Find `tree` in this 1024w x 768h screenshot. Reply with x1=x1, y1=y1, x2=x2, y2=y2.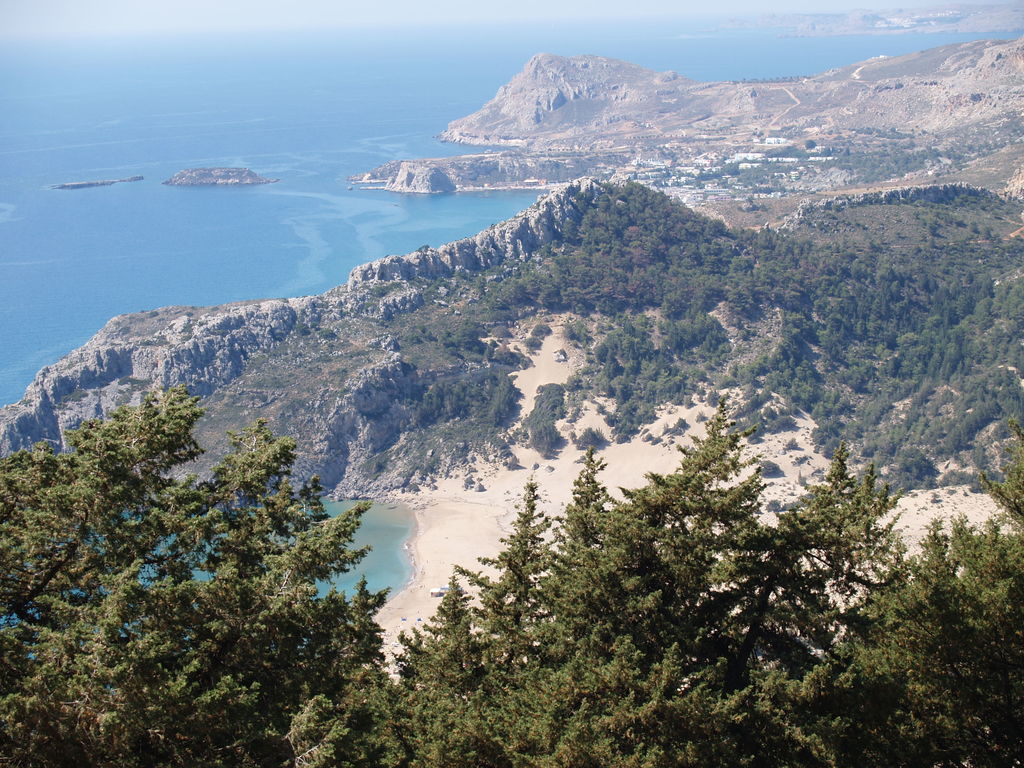
x1=0, y1=384, x2=384, y2=764.
